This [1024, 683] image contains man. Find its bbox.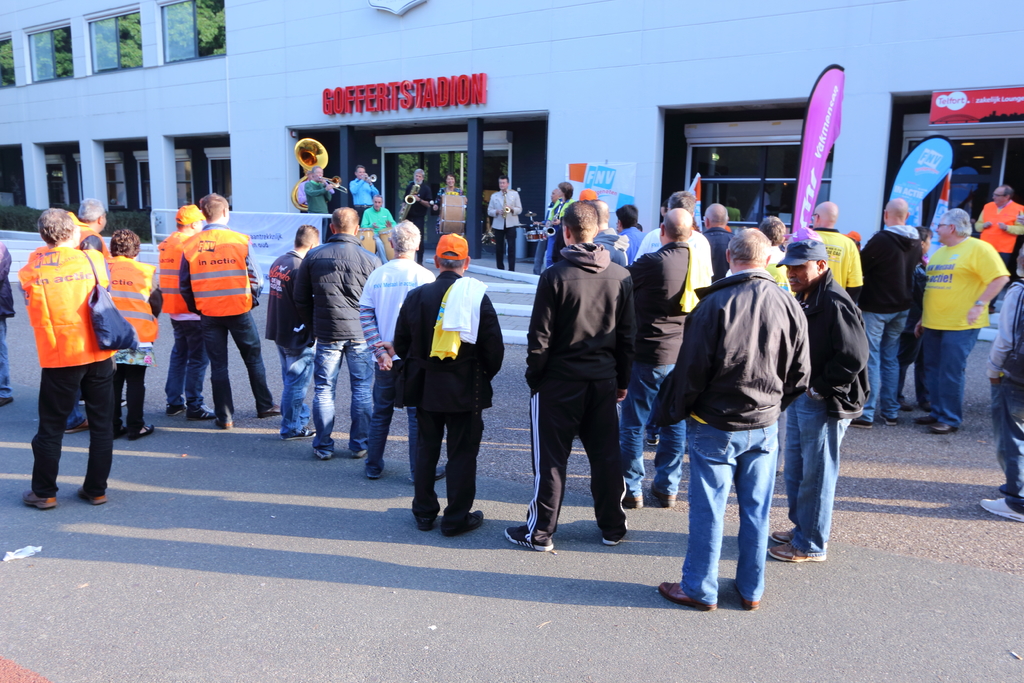
[x1=649, y1=230, x2=814, y2=609].
